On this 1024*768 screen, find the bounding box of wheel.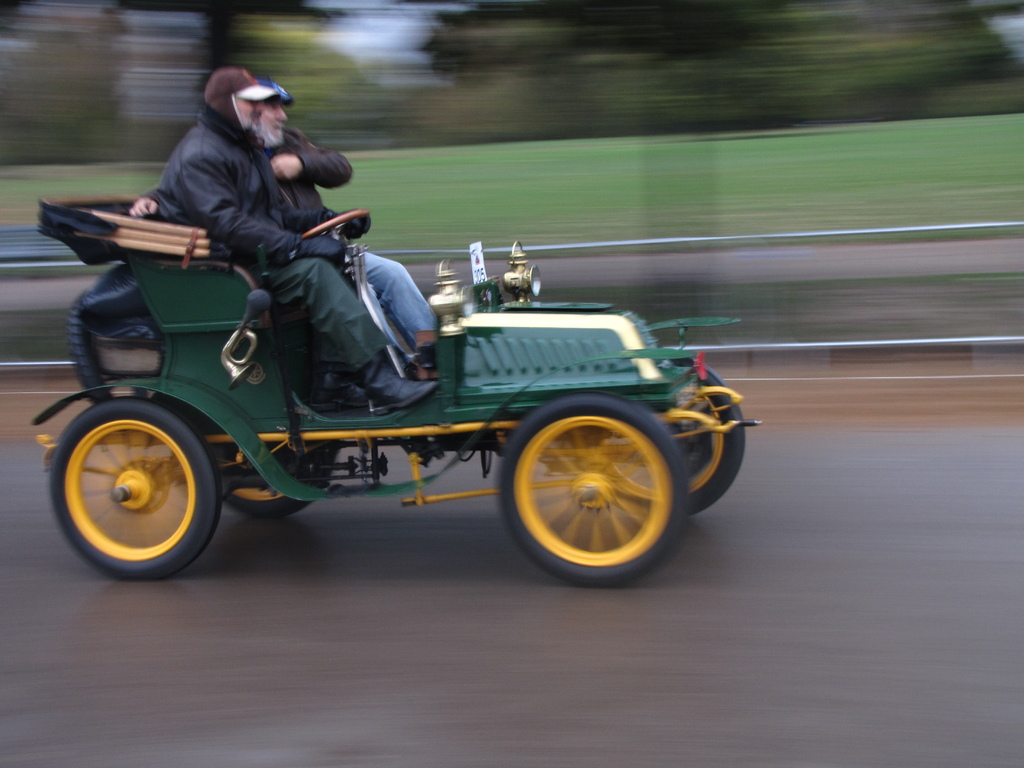
Bounding box: (x1=52, y1=394, x2=221, y2=579).
